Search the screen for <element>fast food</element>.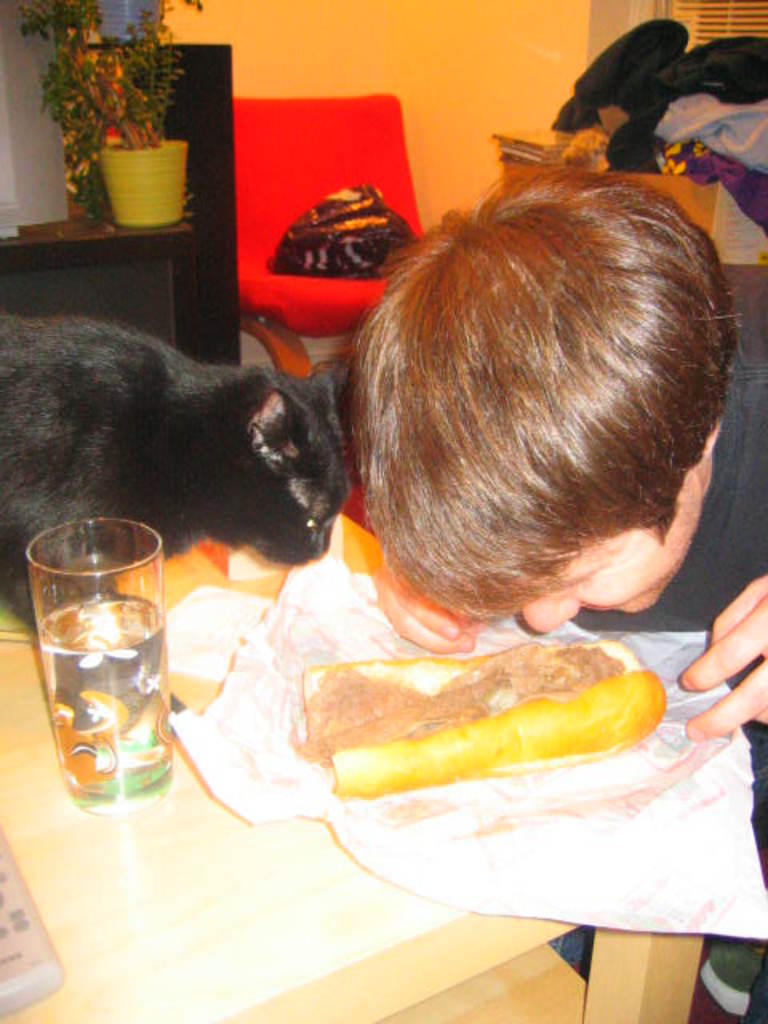
Found at 264:618:675:794.
